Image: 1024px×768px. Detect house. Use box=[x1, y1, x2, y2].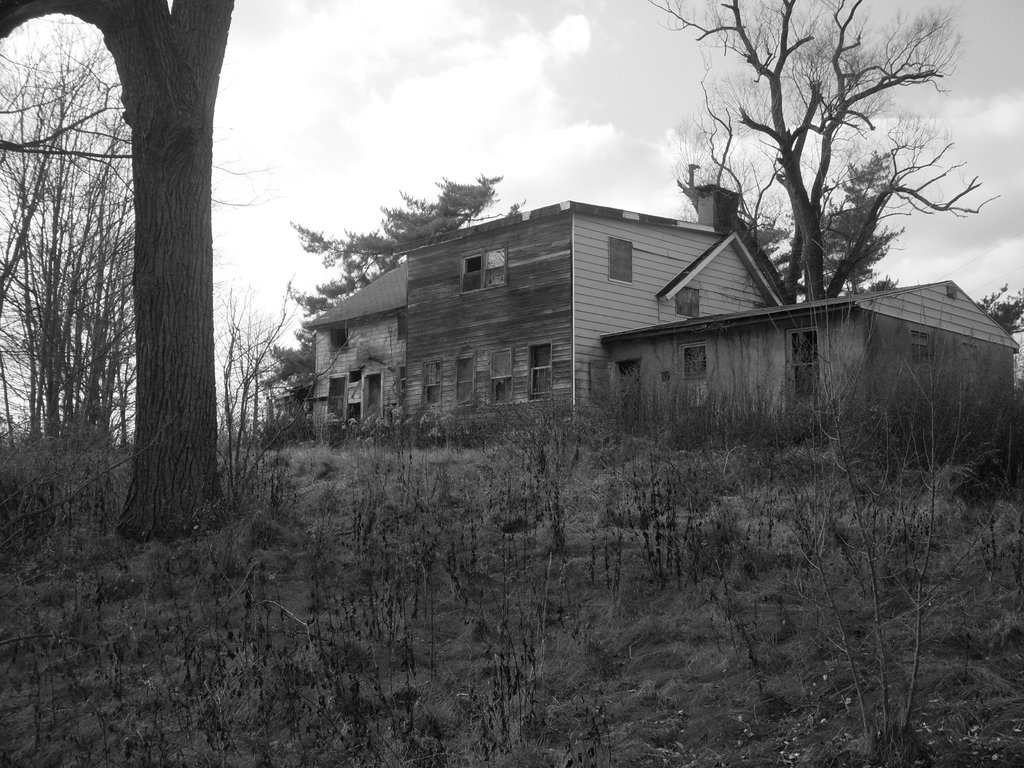
box=[316, 189, 891, 445].
